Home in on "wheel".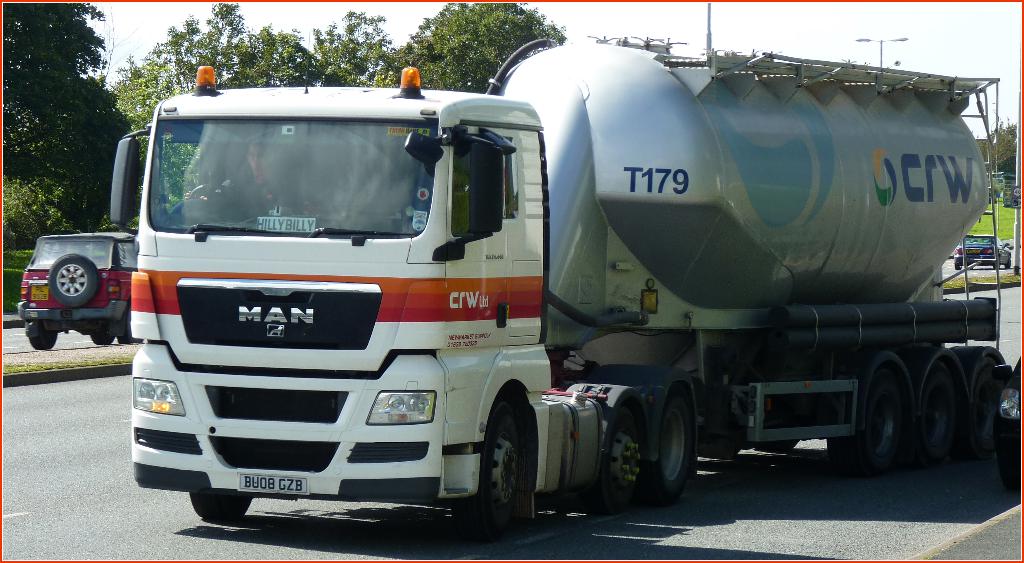
Homed in at (x1=901, y1=361, x2=961, y2=459).
